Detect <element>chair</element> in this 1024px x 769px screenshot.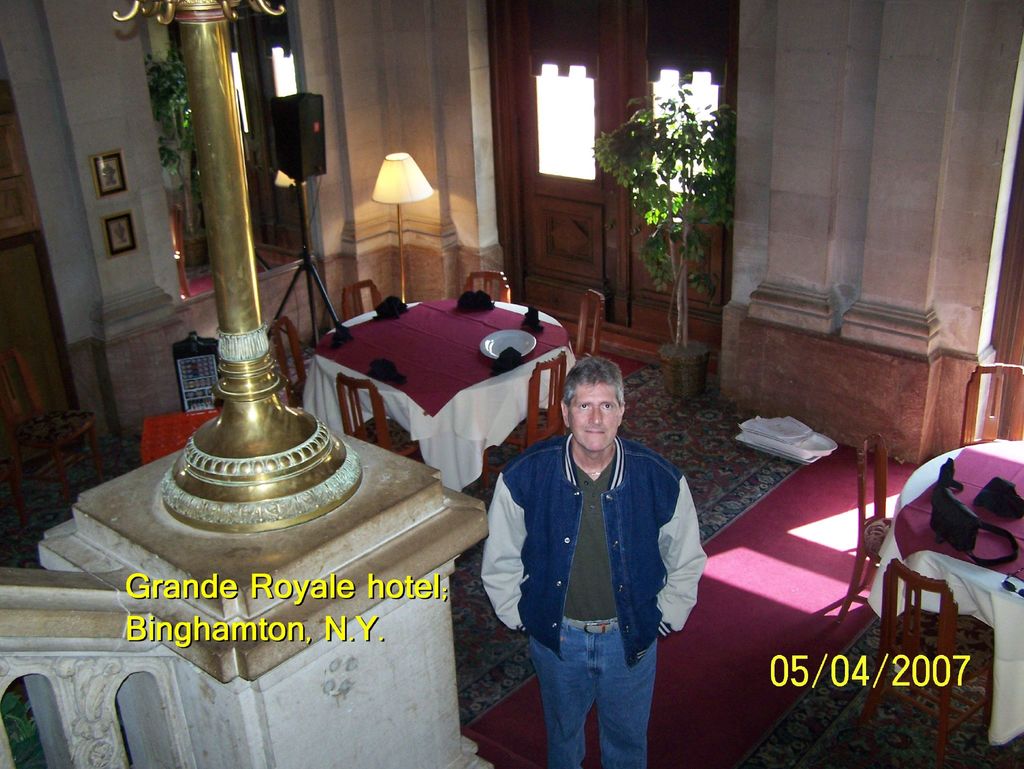
Detection: 275/314/312/410.
